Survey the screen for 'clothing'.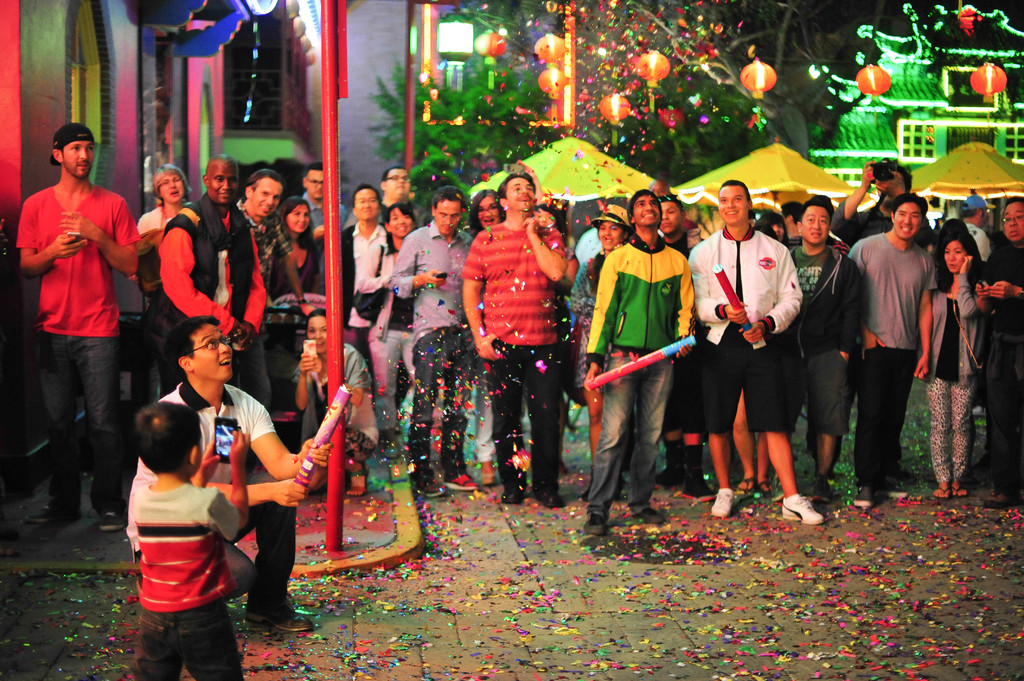
Survey found: x1=13, y1=182, x2=144, y2=514.
